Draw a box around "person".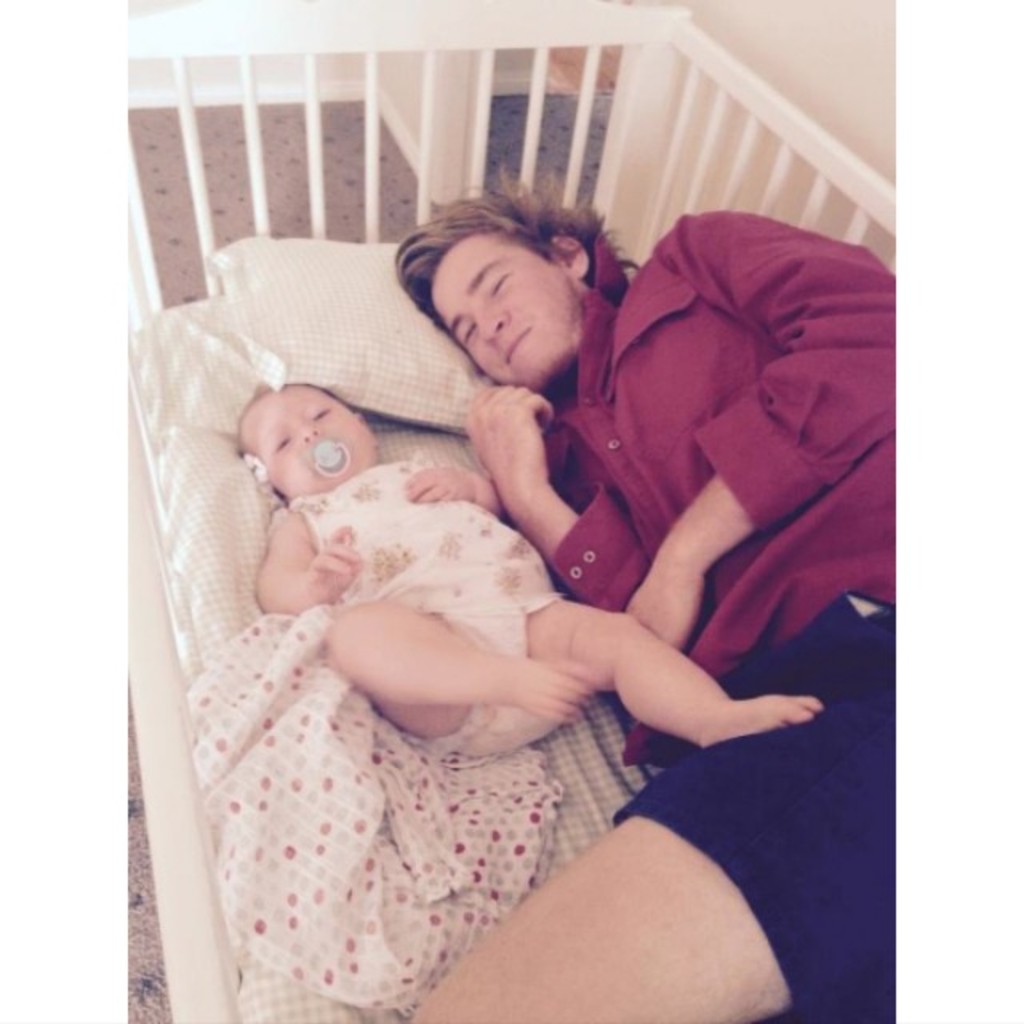
<box>406,171,930,1022</box>.
